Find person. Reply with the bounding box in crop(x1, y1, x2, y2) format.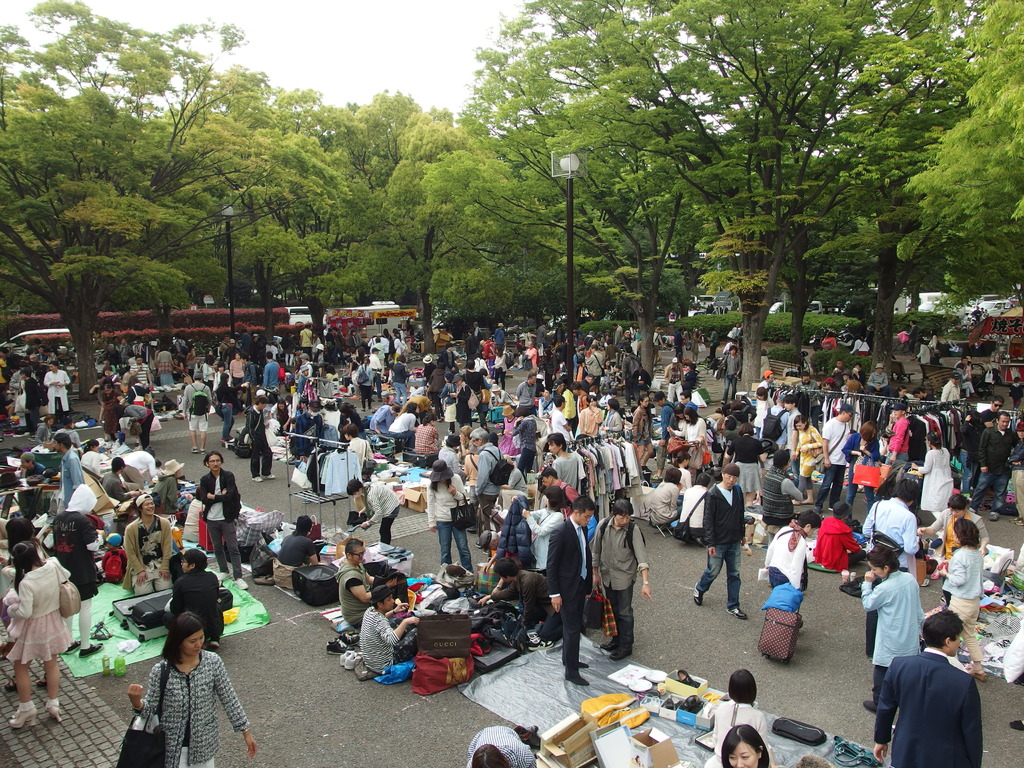
crop(844, 362, 870, 387).
